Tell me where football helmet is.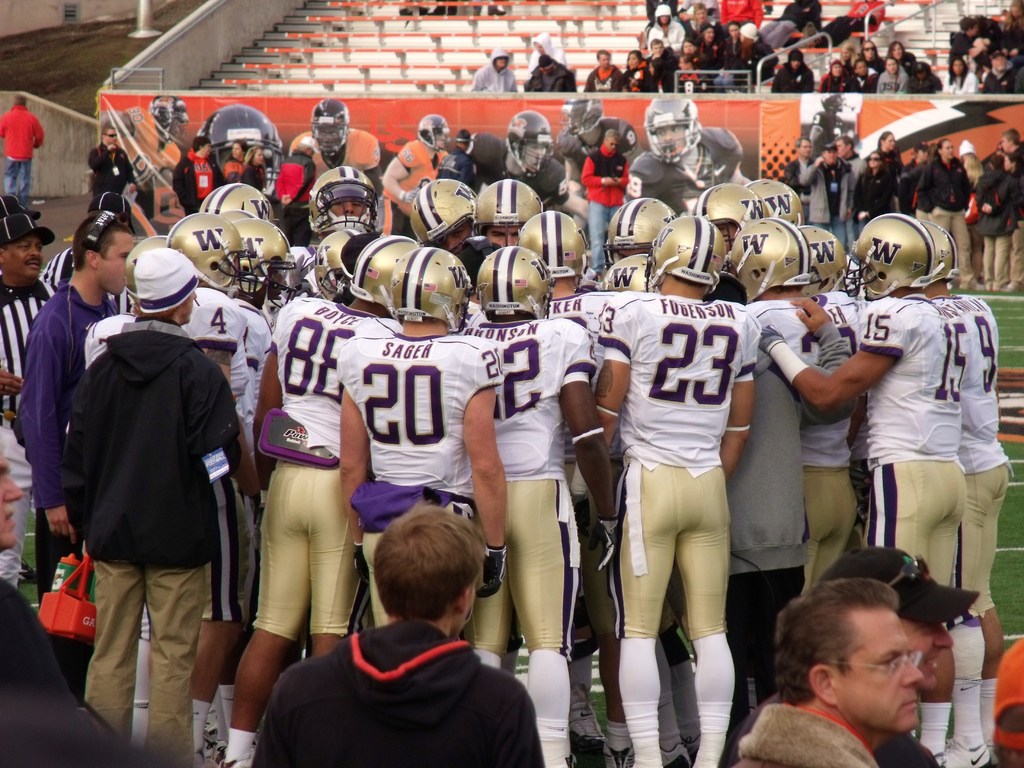
football helmet is at (x1=308, y1=166, x2=376, y2=232).
